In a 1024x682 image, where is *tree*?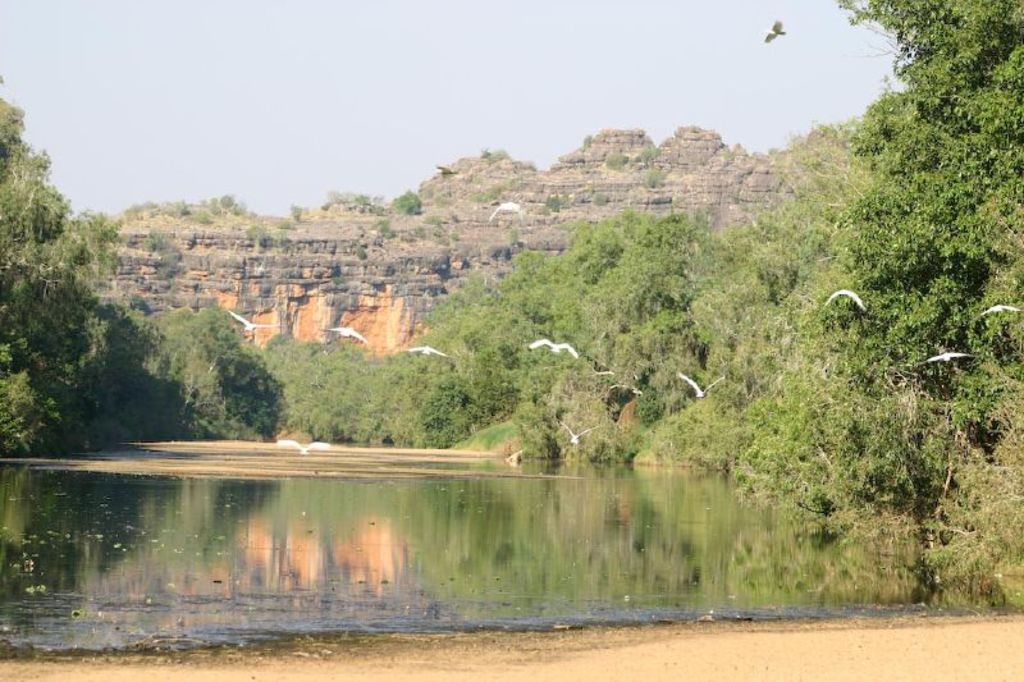
{"x1": 824, "y1": 42, "x2": 996, "y2": 356}.
